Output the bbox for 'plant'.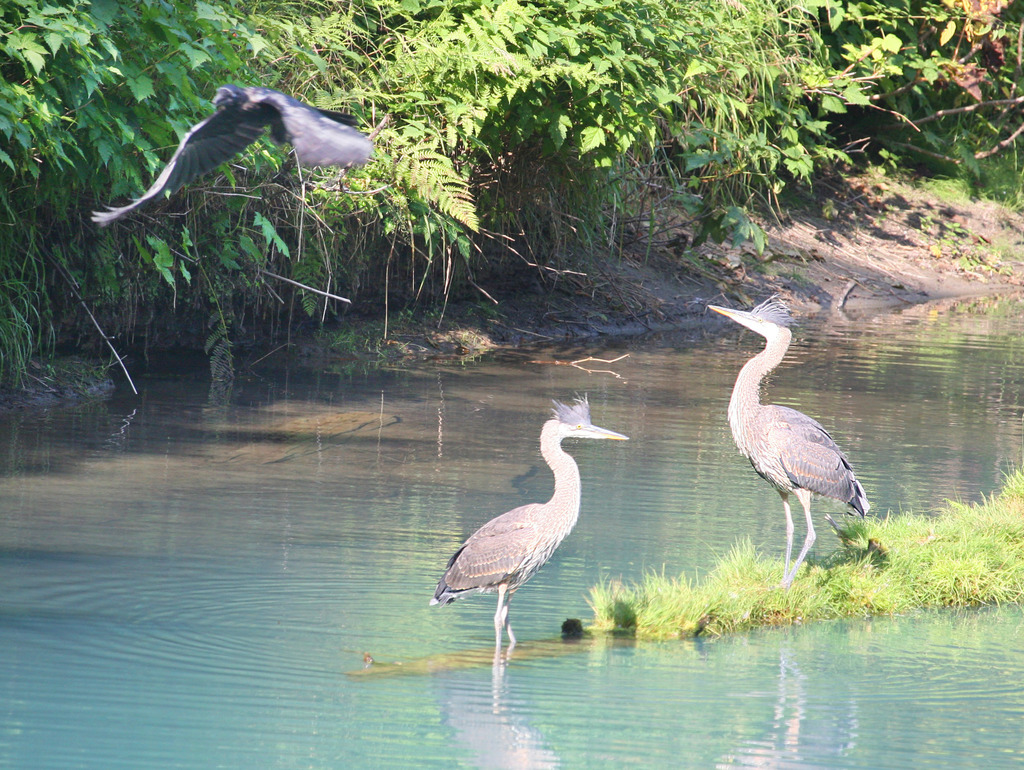
crop(925, 208, 1023, 277).
